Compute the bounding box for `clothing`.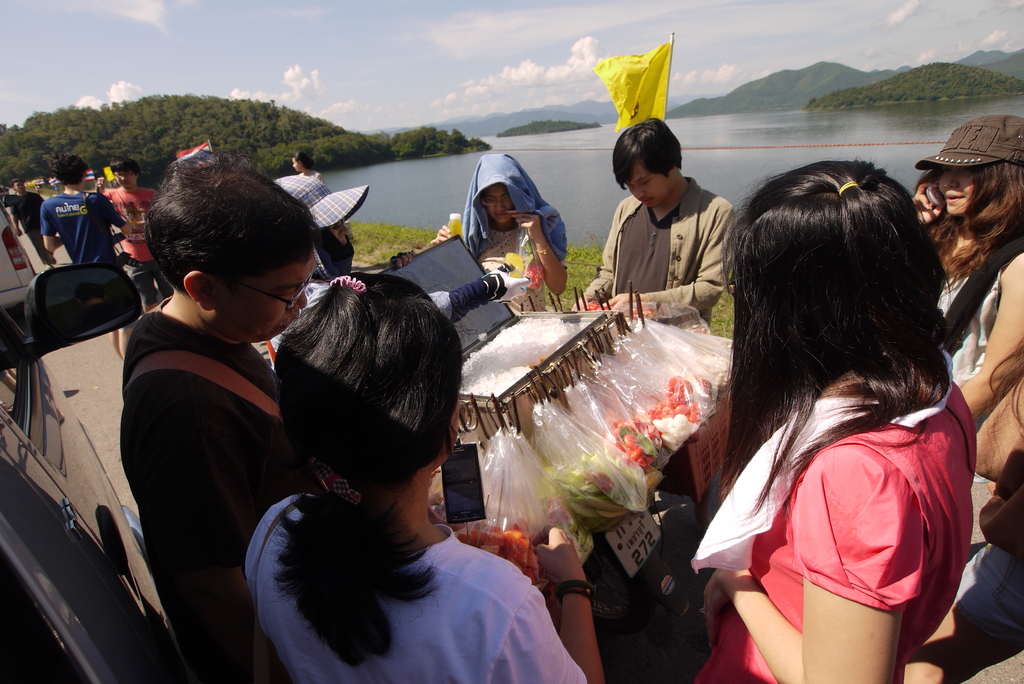
580:176:739:326.
